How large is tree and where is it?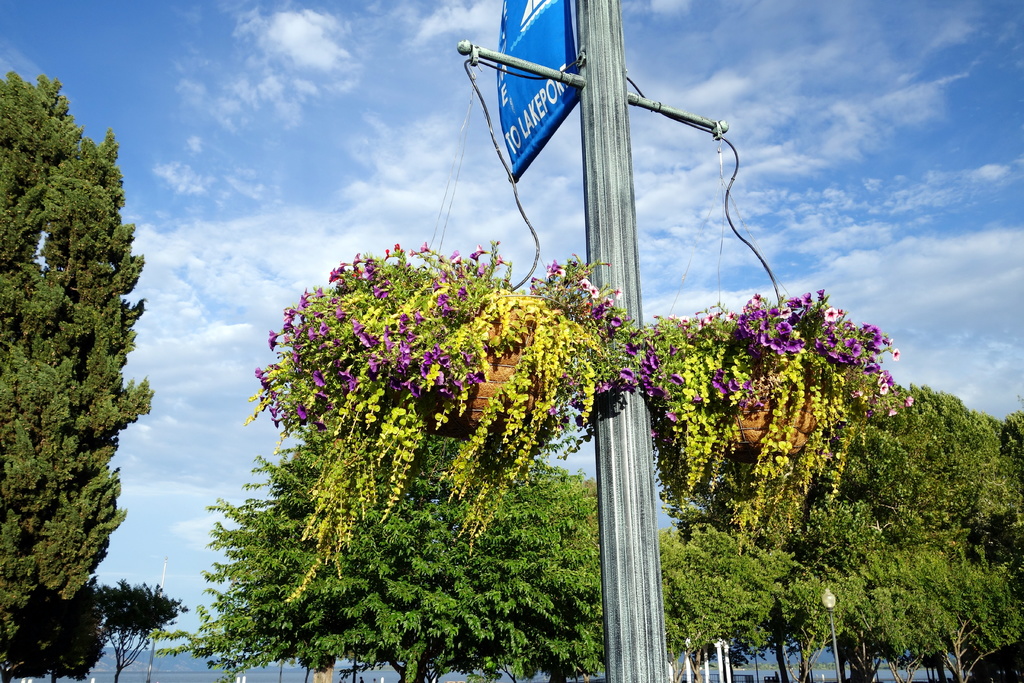
Bounding box: 4, 53, 149, 649.
